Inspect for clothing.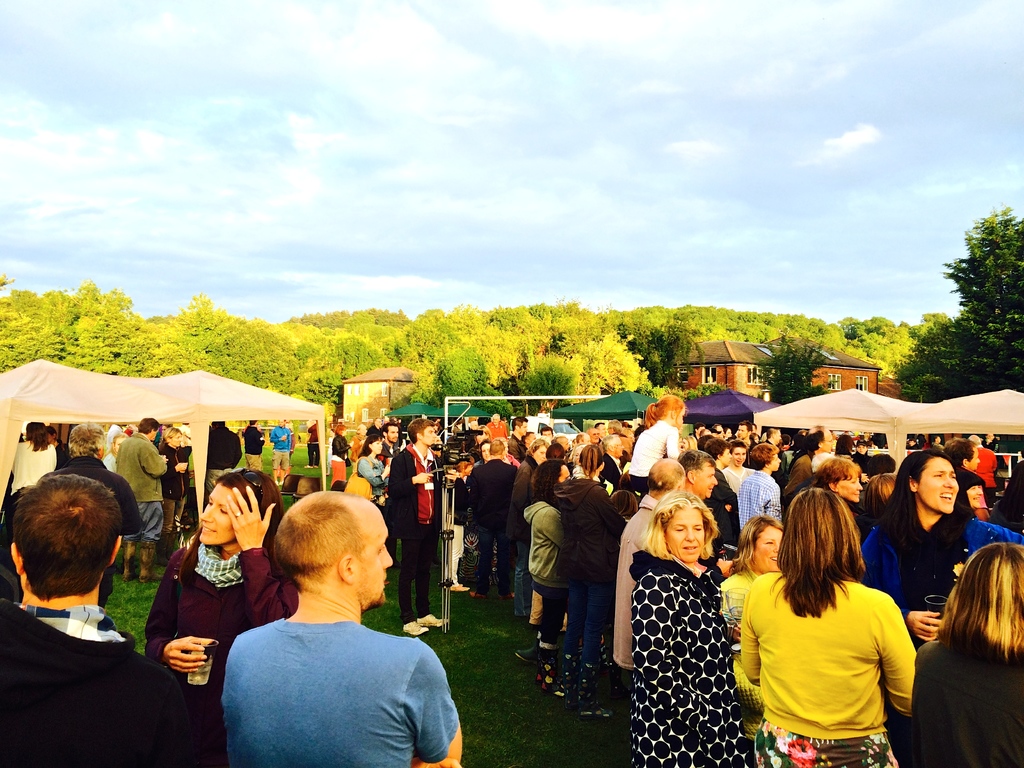
Inspection: Rect(386, 445, 436, 617).
